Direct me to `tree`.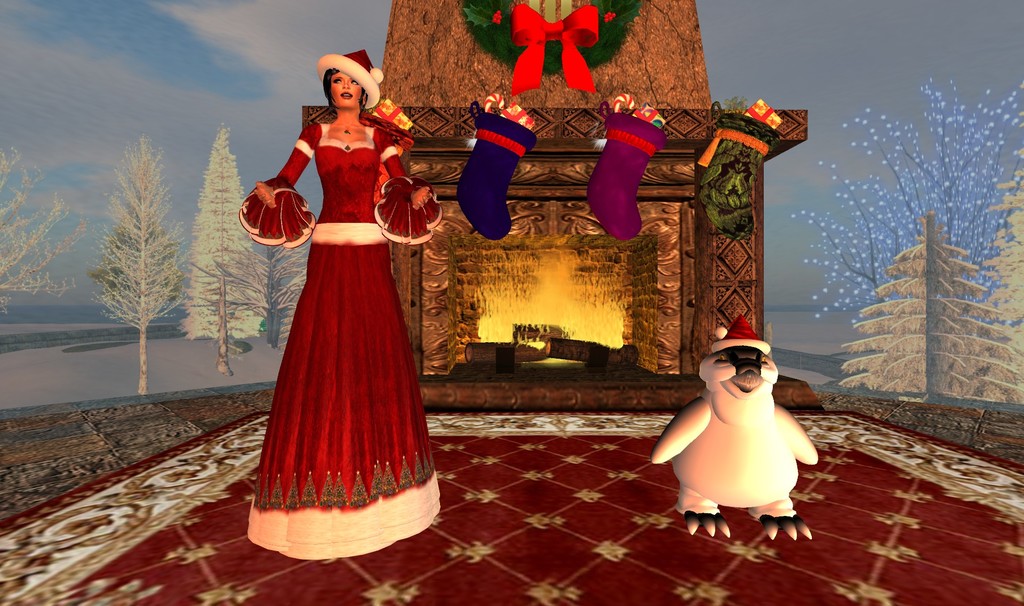
Direction: bbox(180, 131, 268, 366).
